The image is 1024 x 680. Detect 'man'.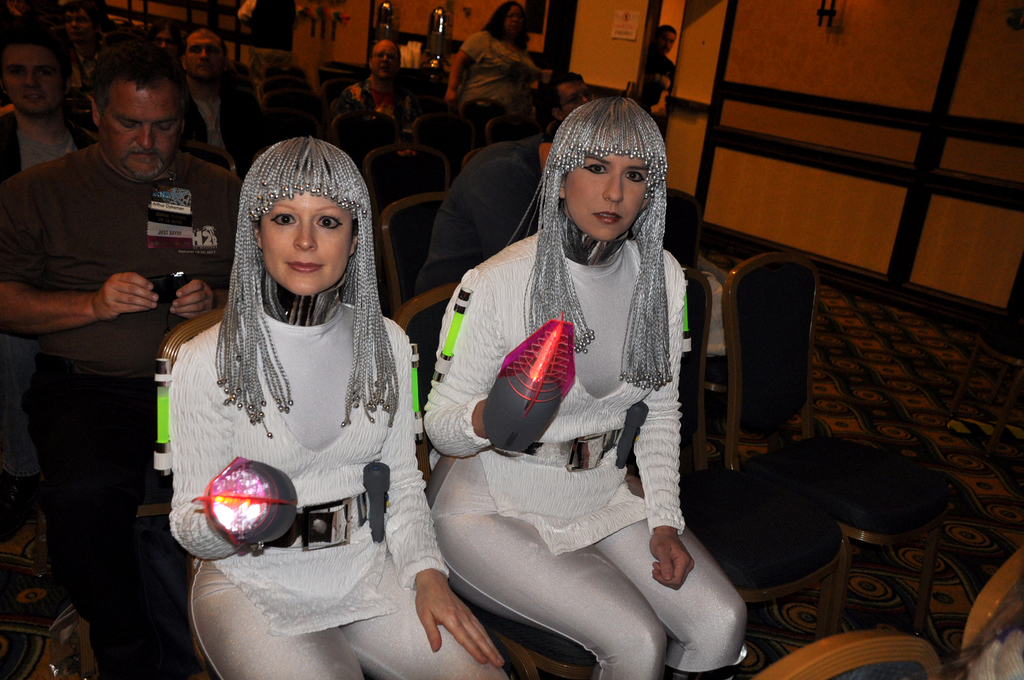
Detection: x1=322 y1=35 x2=431 y2=127.
